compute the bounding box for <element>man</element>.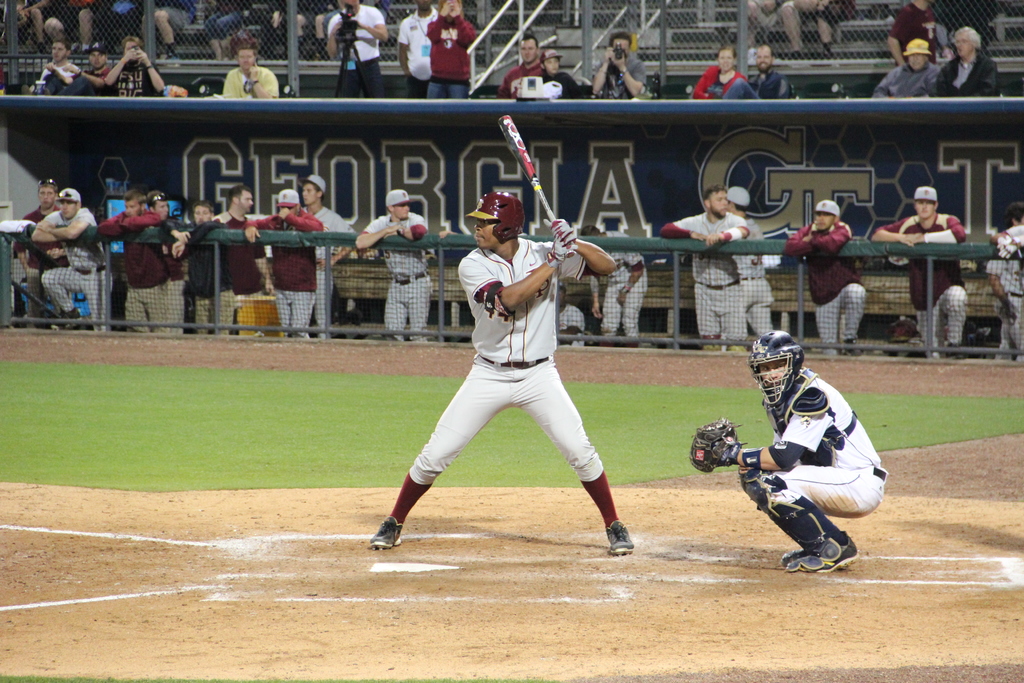
45, 42, 110, 95.
